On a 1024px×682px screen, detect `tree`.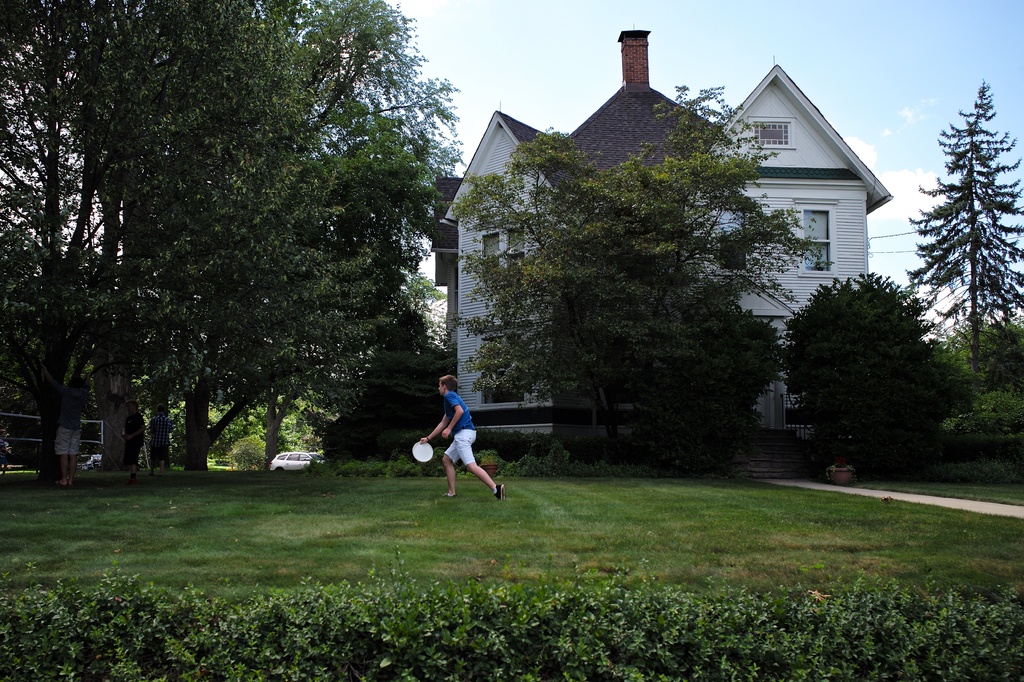
rect(897, 76, 1023, 393).
